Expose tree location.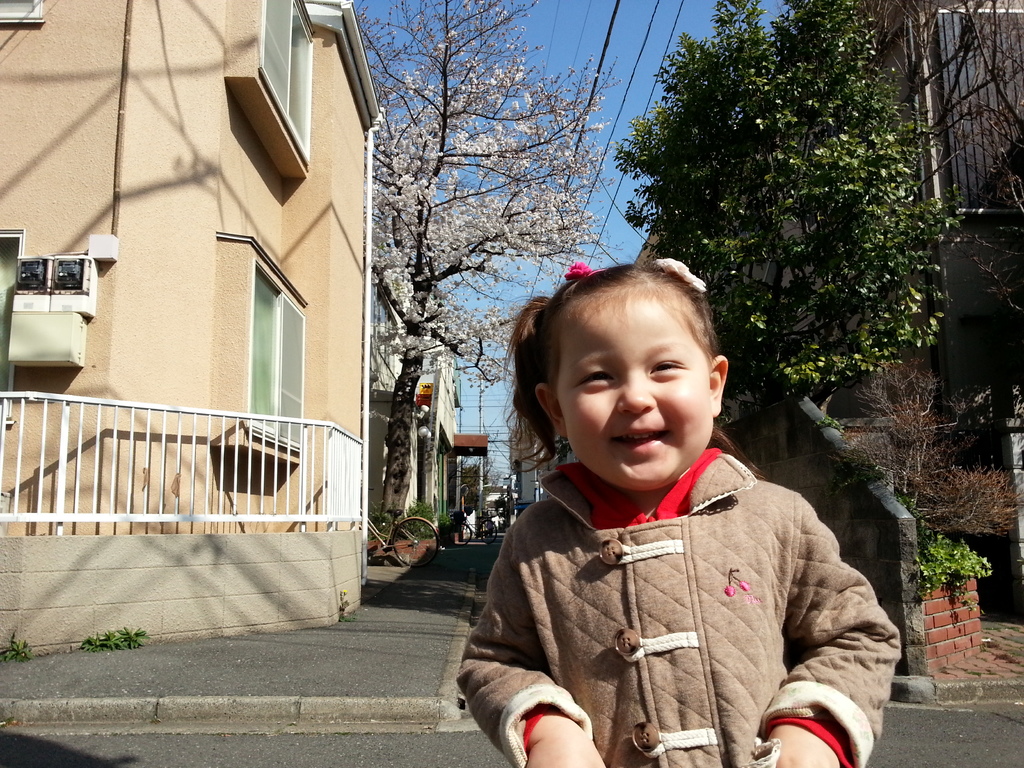
Exposed at (607, 0, 986, 464).
